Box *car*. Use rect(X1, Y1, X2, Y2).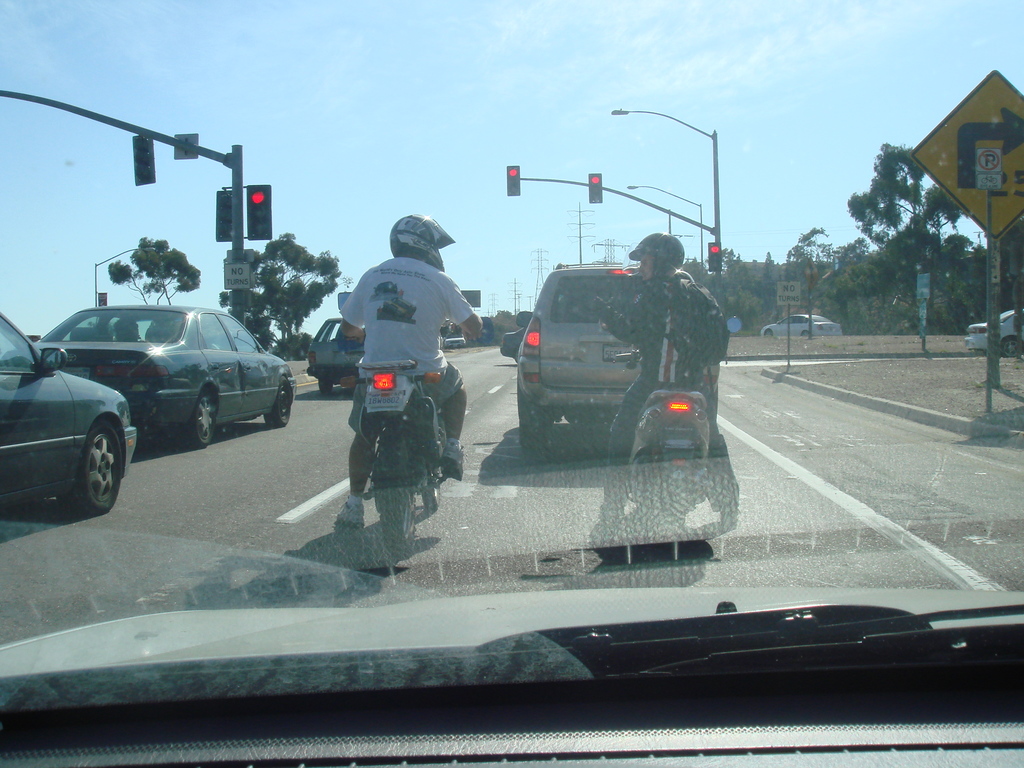
rect(764, 308, 840, 335).
